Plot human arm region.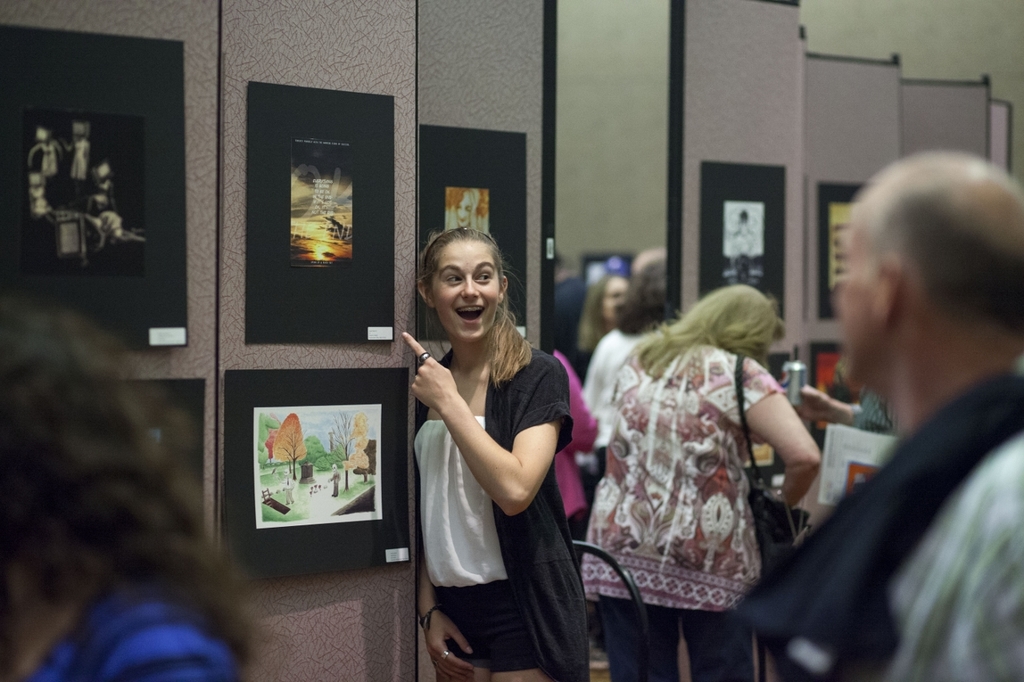
Plotted at 98 617 232 681.
